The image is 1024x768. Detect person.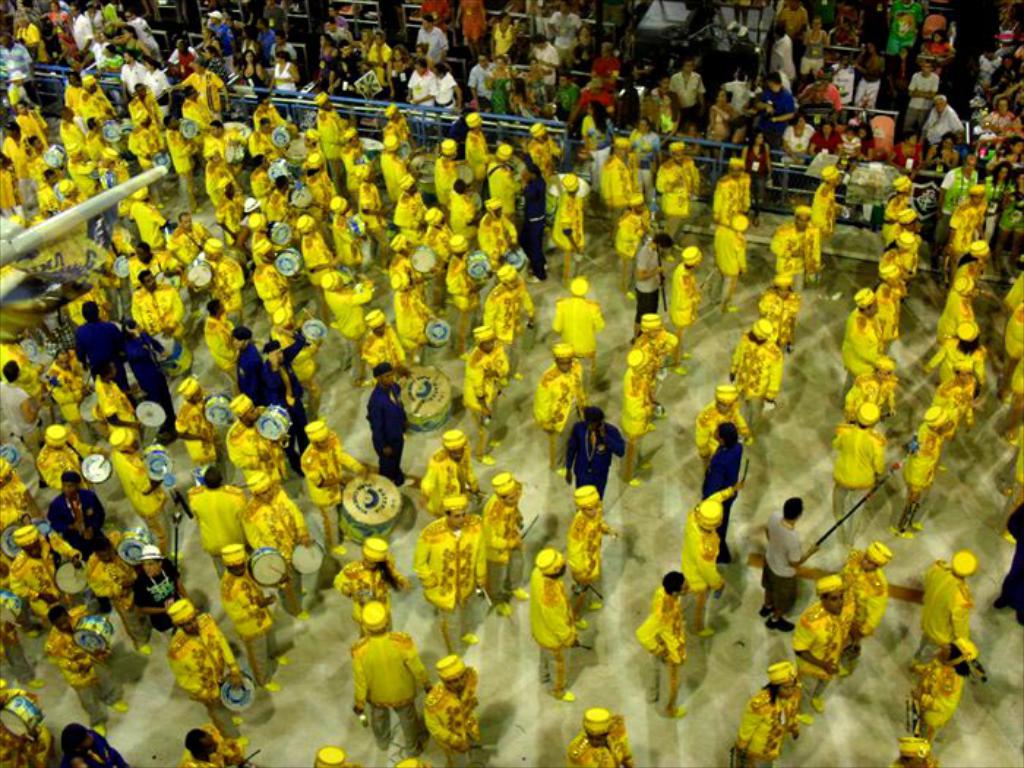
Detection: Rect(525, 550, 578, 698).
